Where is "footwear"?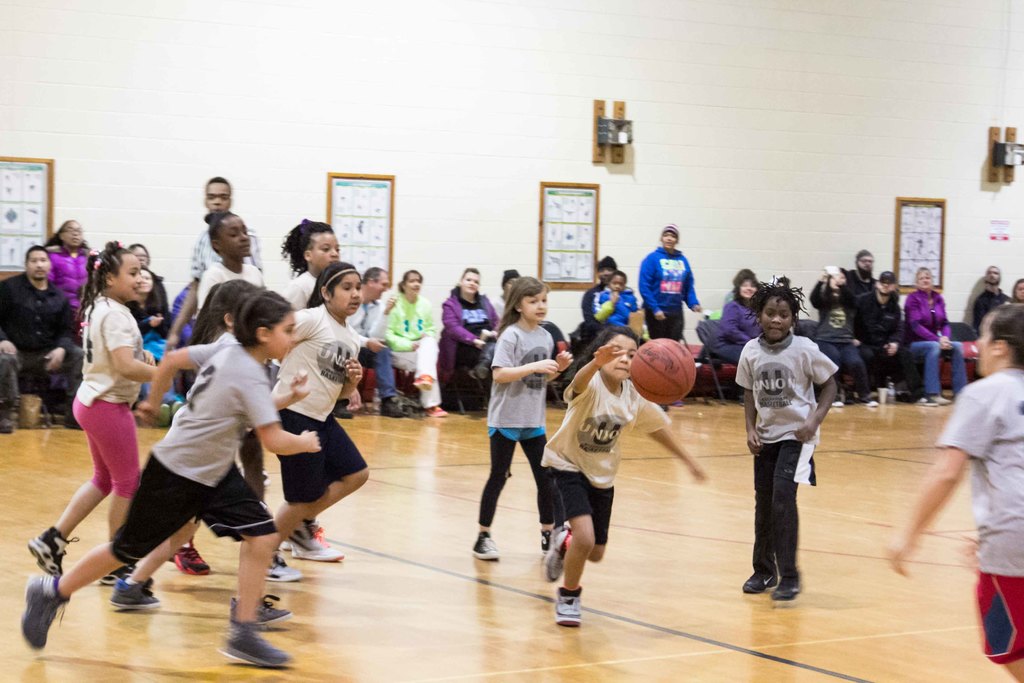
Rect(428, 405, 446, 416).
